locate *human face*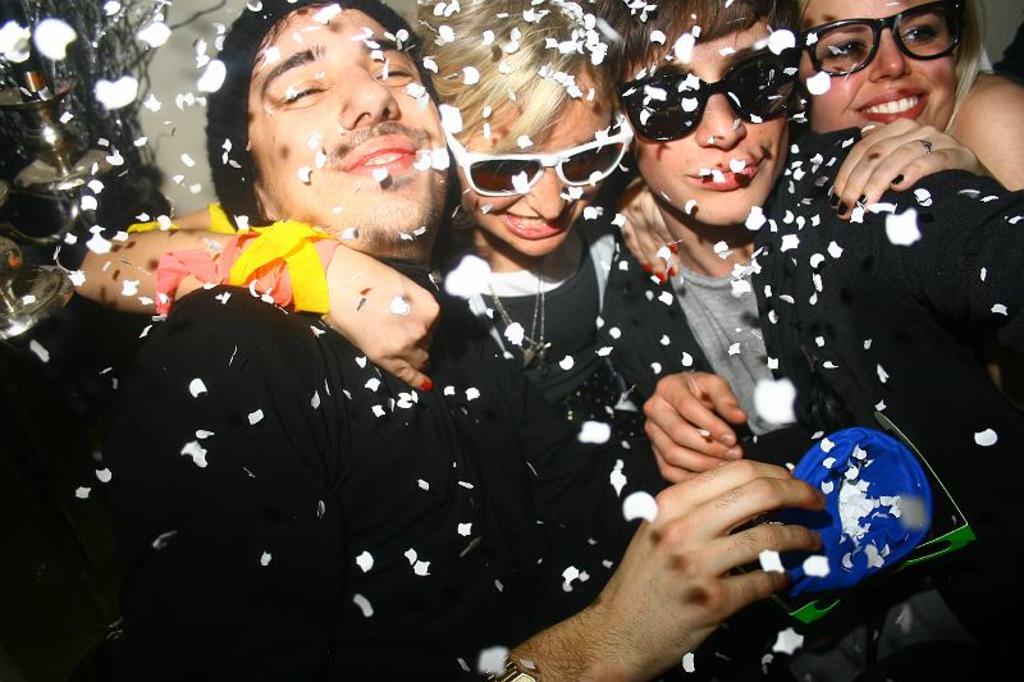
460, 75, 612, 257
